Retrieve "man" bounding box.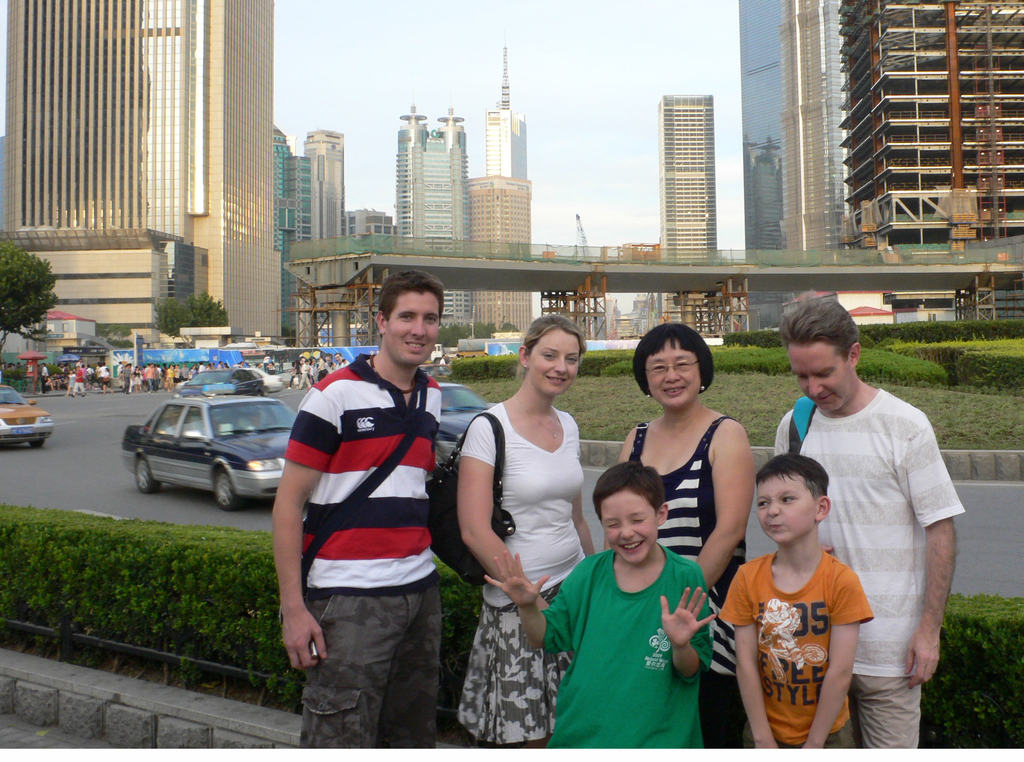
Bounding box: [left=785, top=294, right=966, bottom=754].
